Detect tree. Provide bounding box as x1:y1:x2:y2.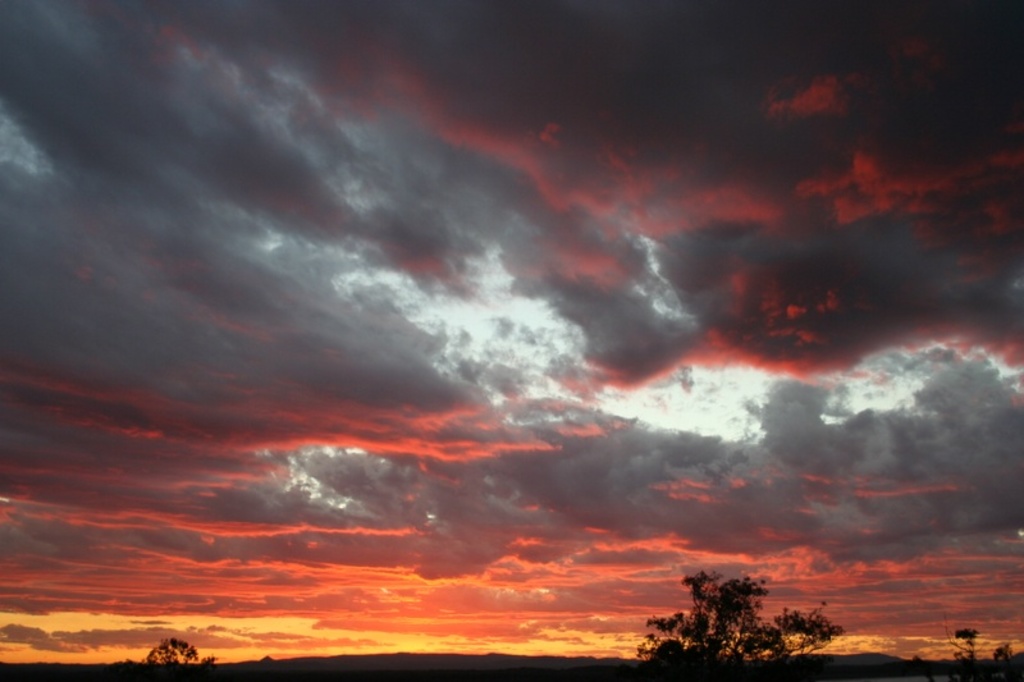
942:622:980:681.
